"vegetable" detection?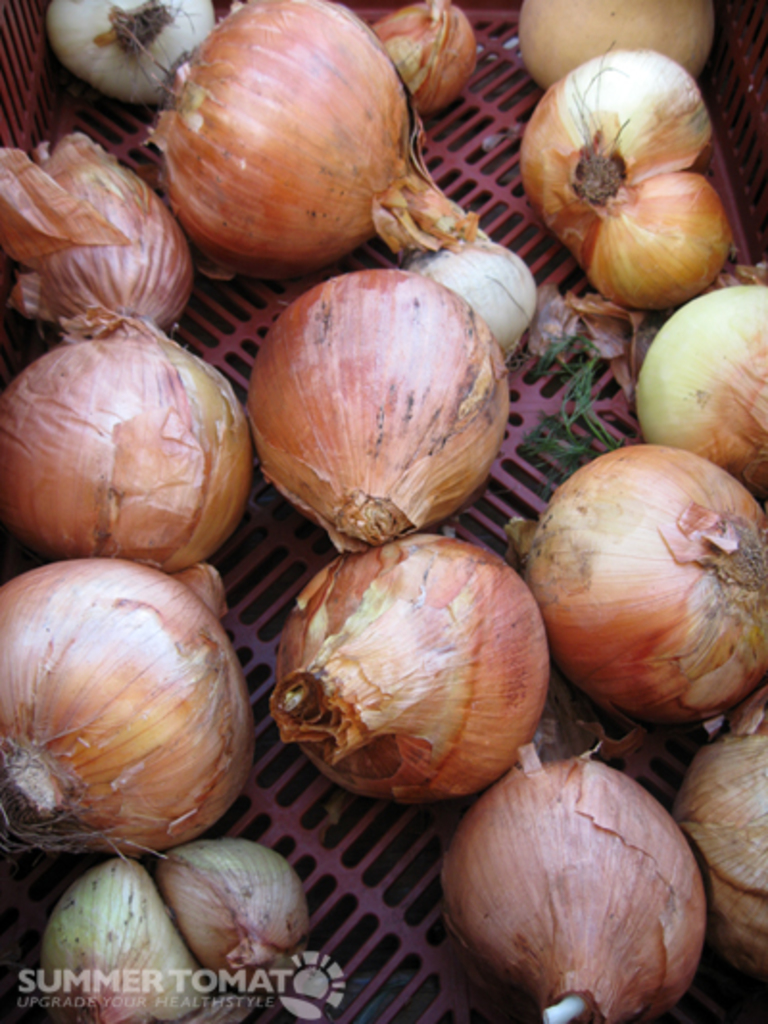
x1=46, y1=0, x2=215, y2=102
